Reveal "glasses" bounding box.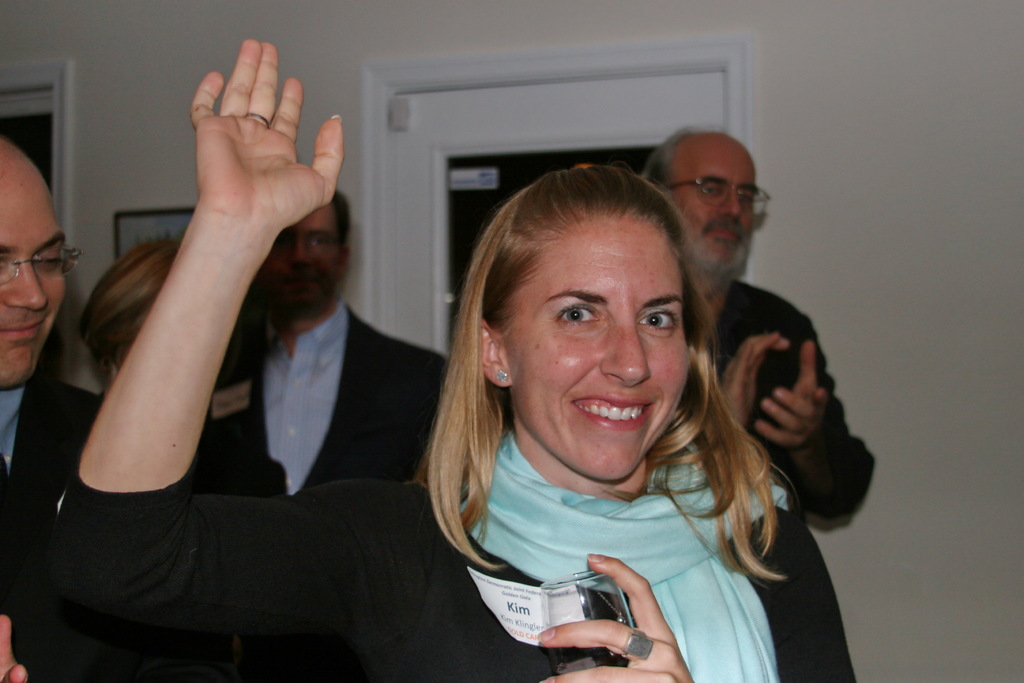
Revealed: {"x1": 0, "y1": 233, "x2": 70, "y2": 291}.
